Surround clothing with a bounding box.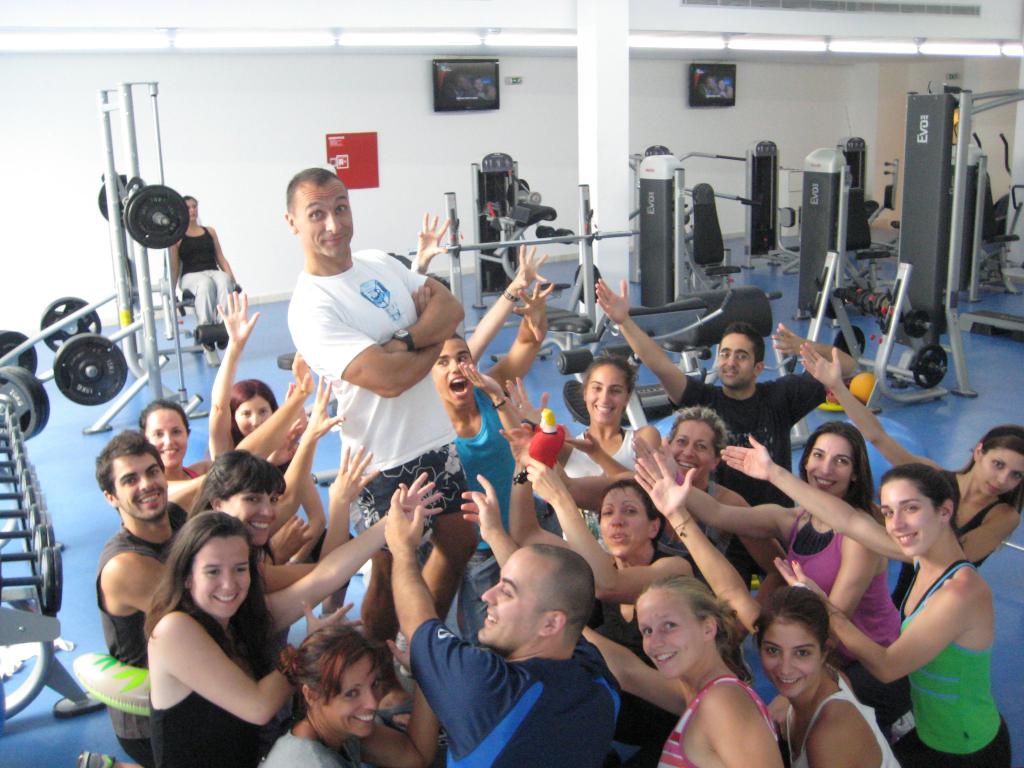
{"x1": 660, "y1": 666, "x2": 799, "y2": 767}.
